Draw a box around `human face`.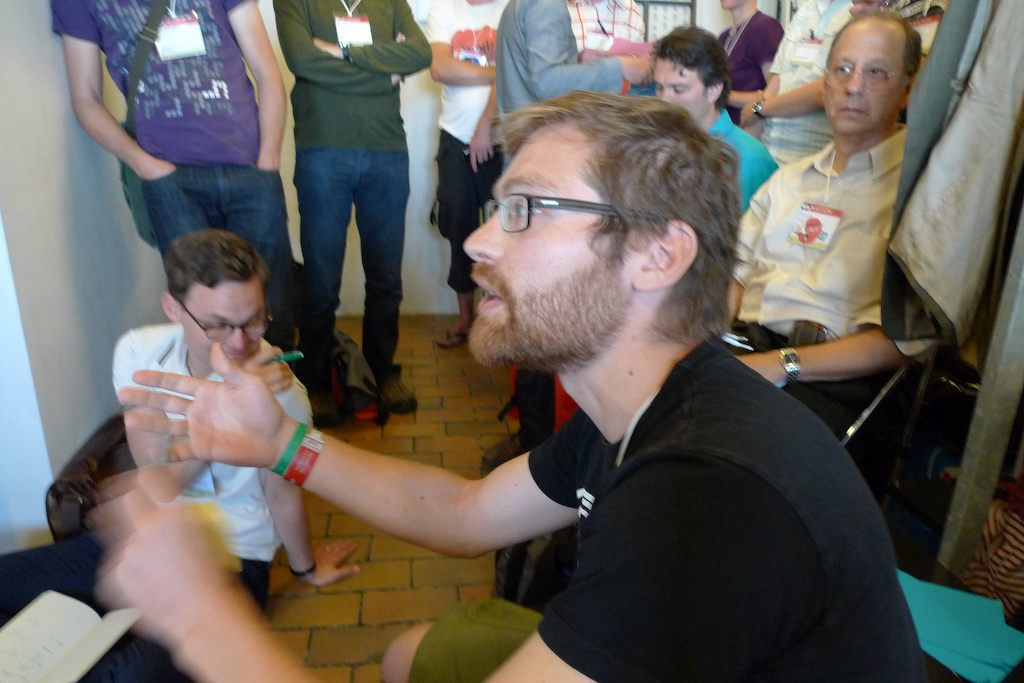
812,20,909,143.
